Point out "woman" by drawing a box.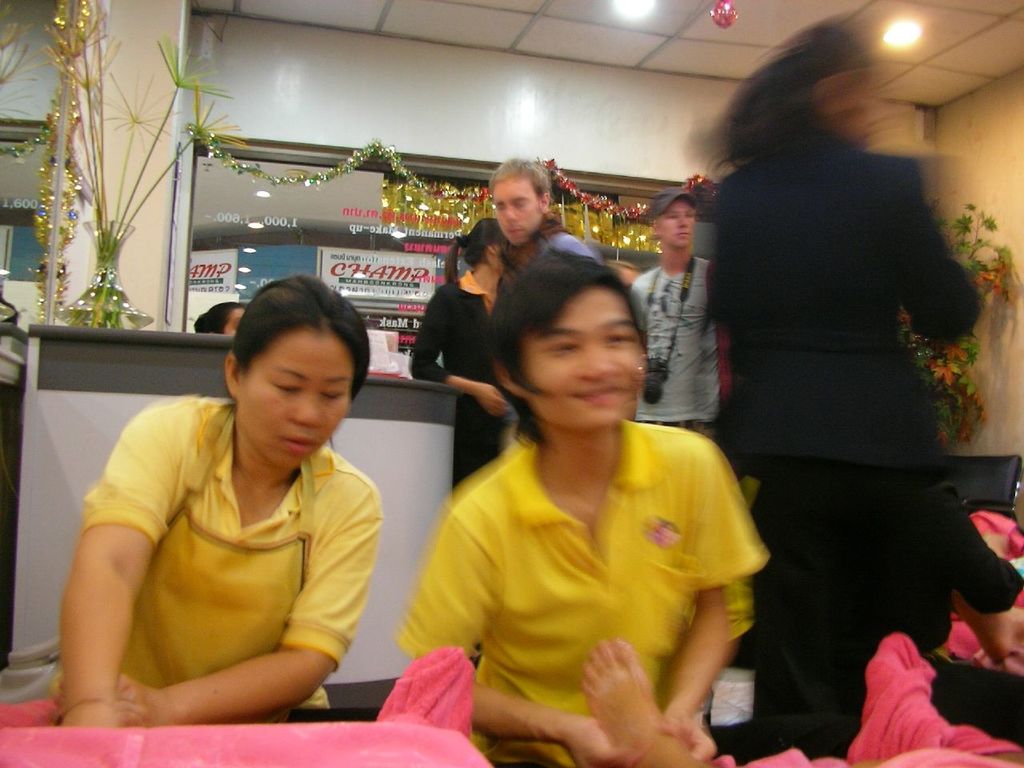
(400, 252, 760, 767).
